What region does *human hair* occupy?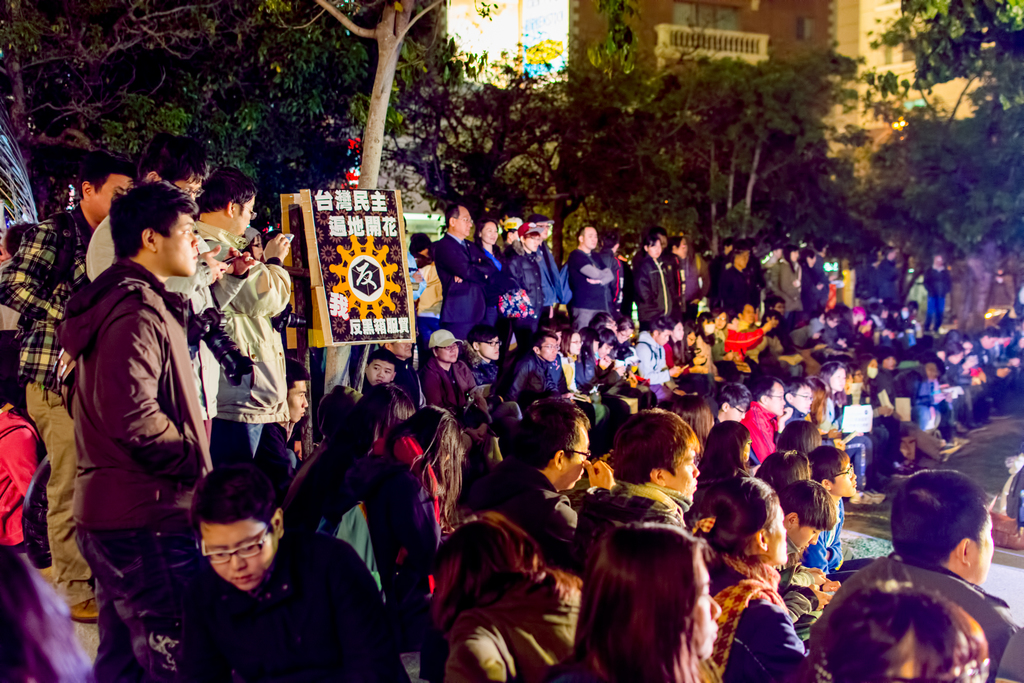
left=186, top=467, right=279, bottom=552.
